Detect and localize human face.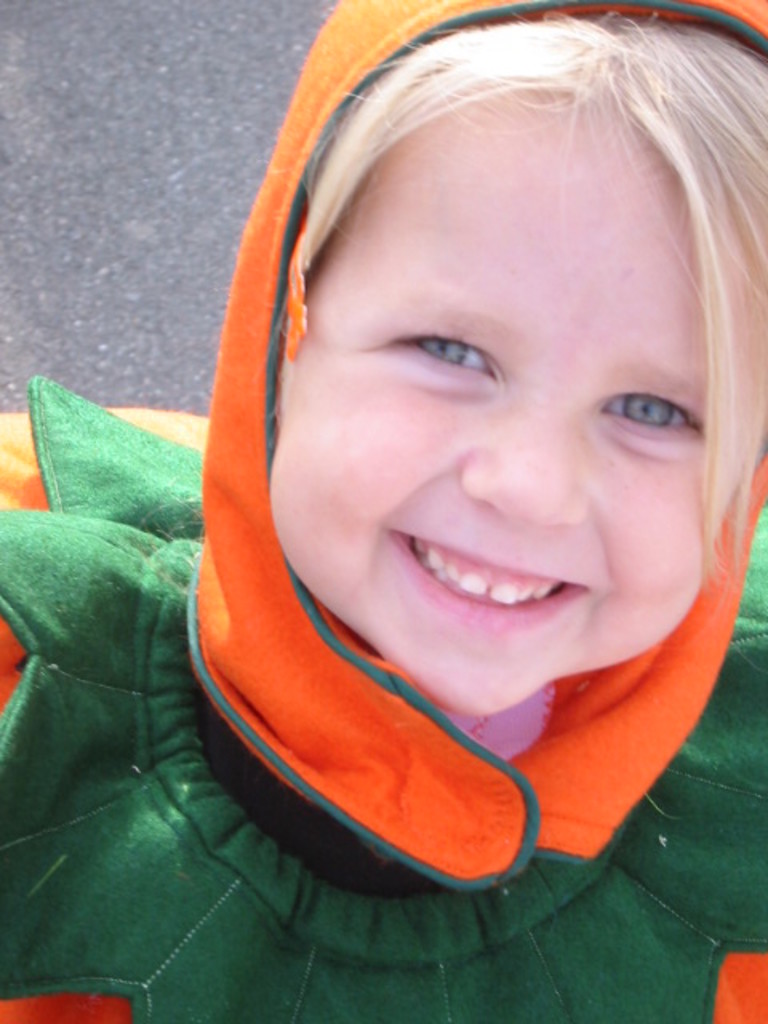
Localized at detection(264, 83, 715, 717).
